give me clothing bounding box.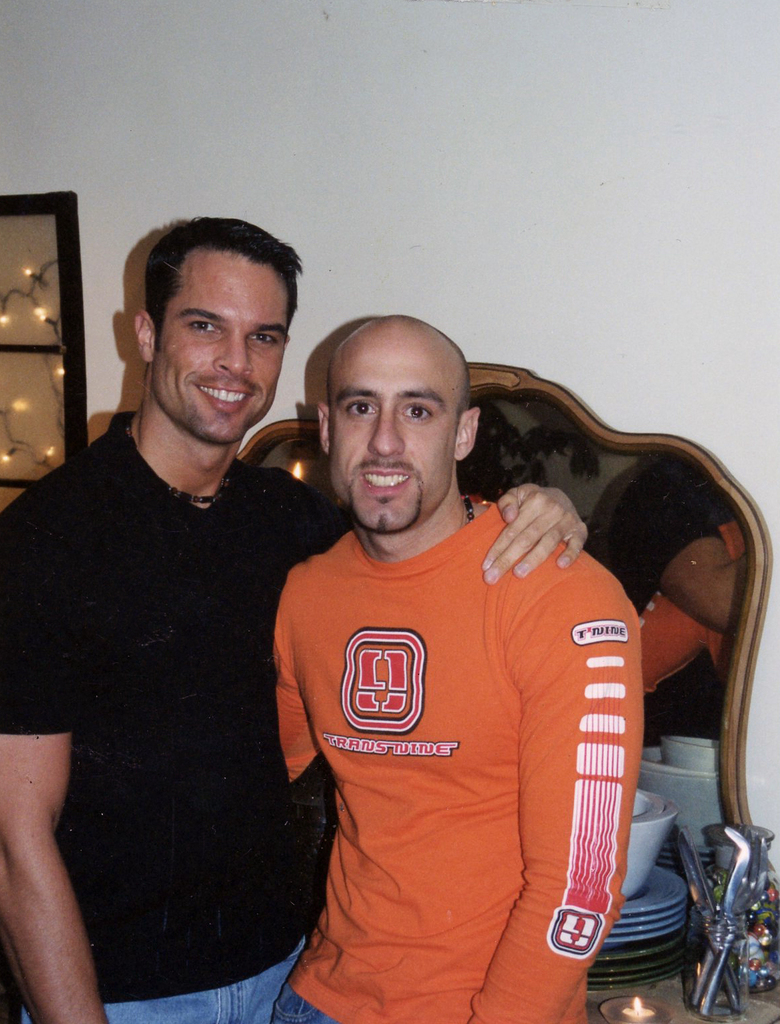
pyautogui.locateOnScreen(275, 495, 646, 1023).
